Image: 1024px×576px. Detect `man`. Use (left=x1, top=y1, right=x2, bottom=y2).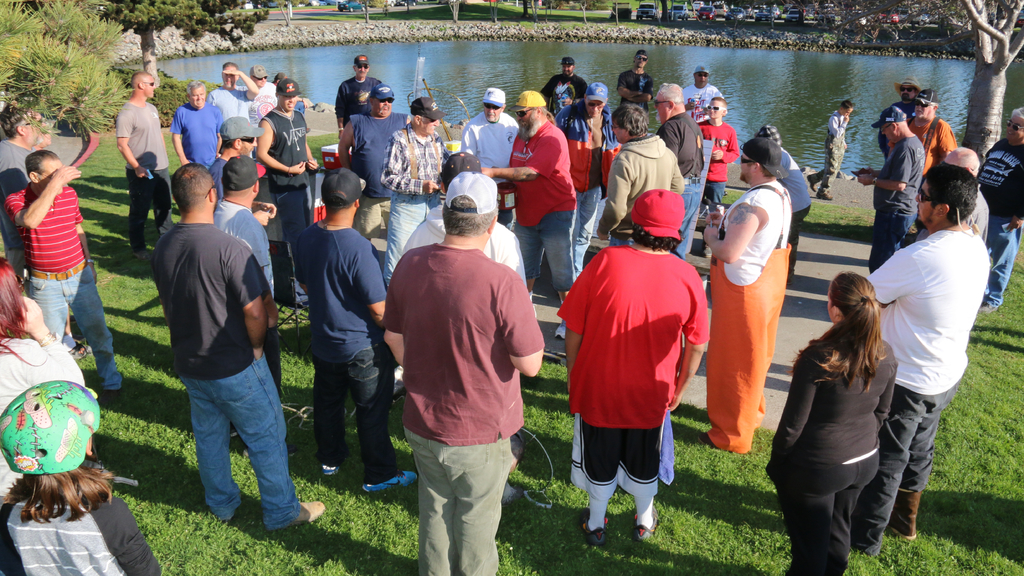
(left=554, top=187, right=716, bottom=549).
